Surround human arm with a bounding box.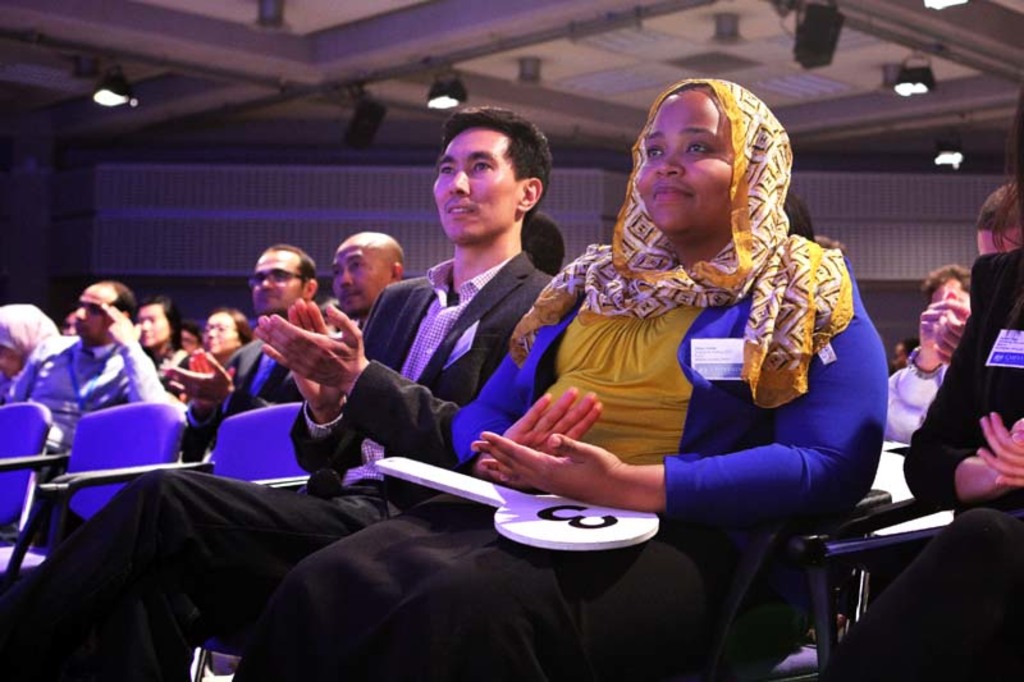
x1=279, y1=276, x2=401, y2=476.
